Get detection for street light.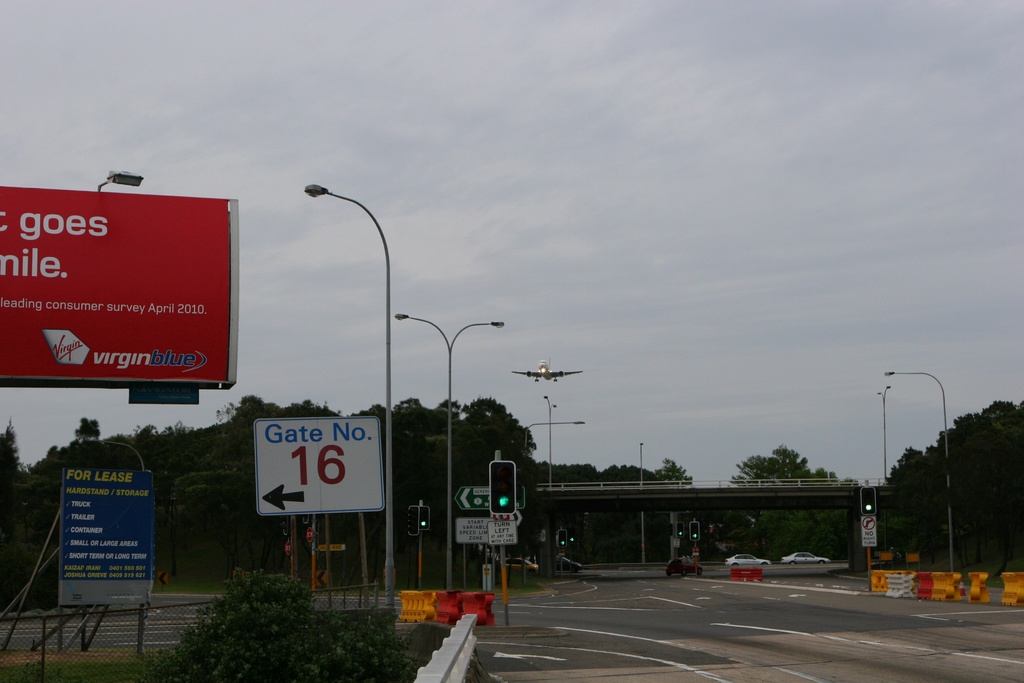
Detection: <bbox>266, 165, 416, 620</bbox>.
